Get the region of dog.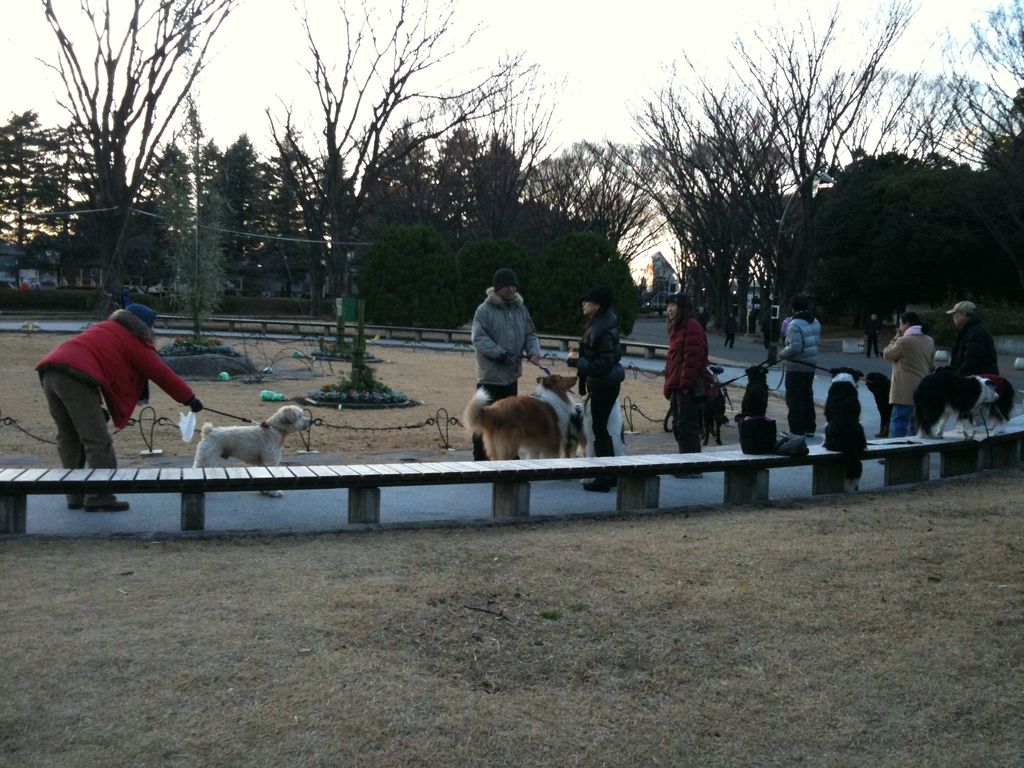
572 396 630 455.
